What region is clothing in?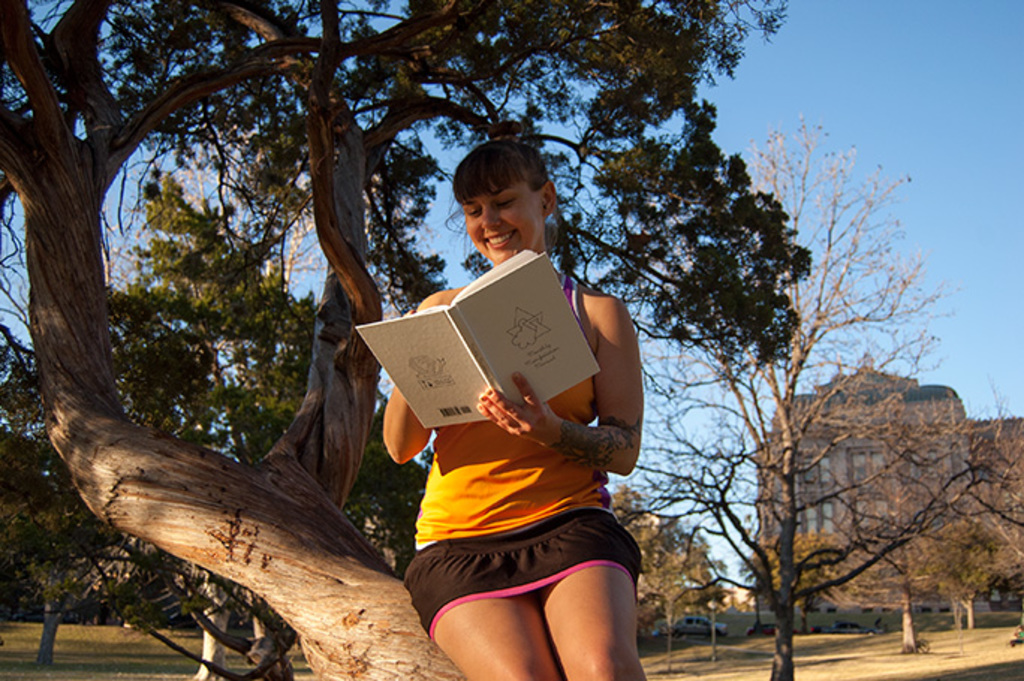
398 271 648 606.
